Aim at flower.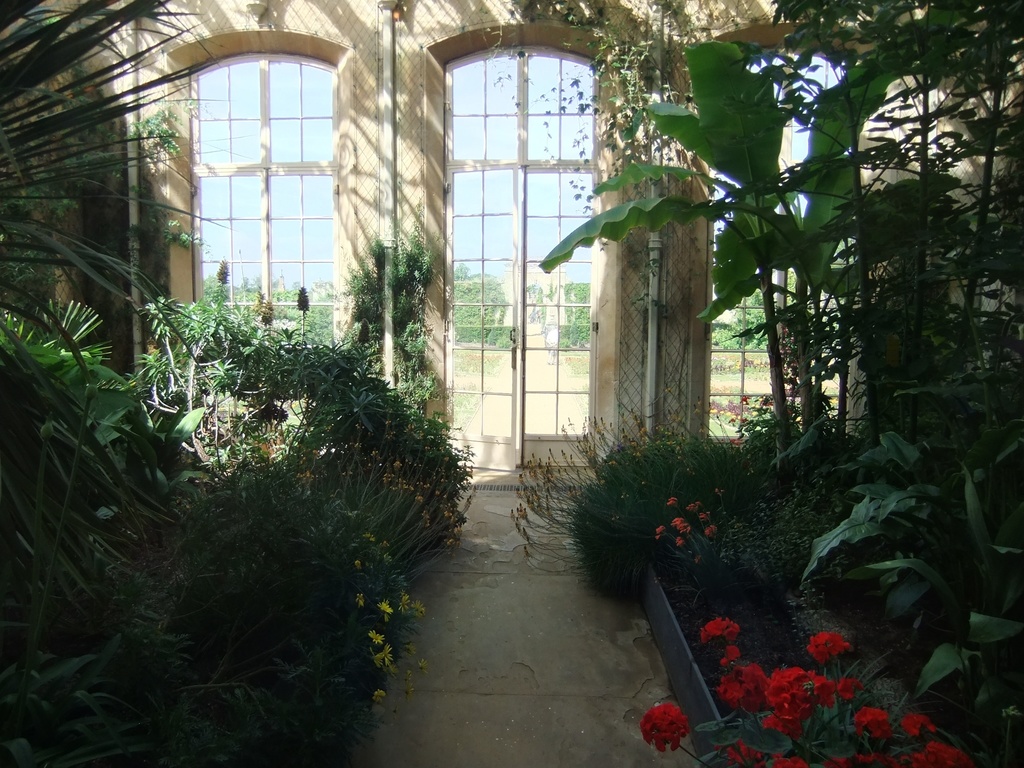
Aimed at bbox=[737, 652, 881, 728].
